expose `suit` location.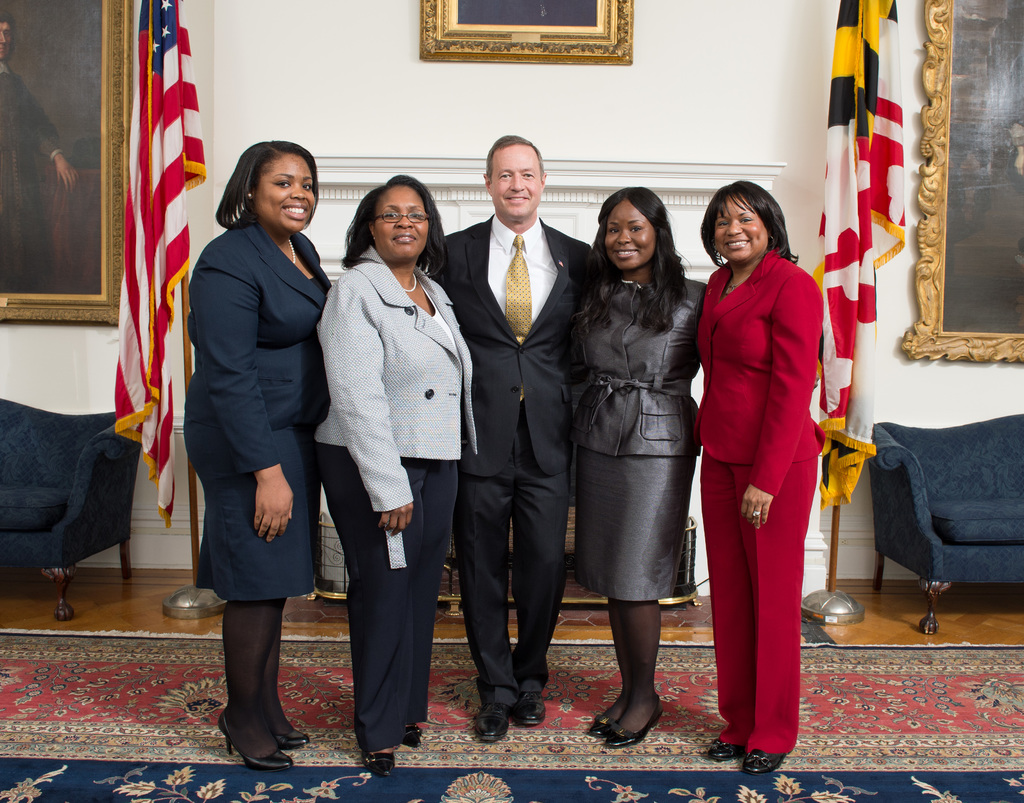
Exposed at crop(688, 244, 830, 761).
